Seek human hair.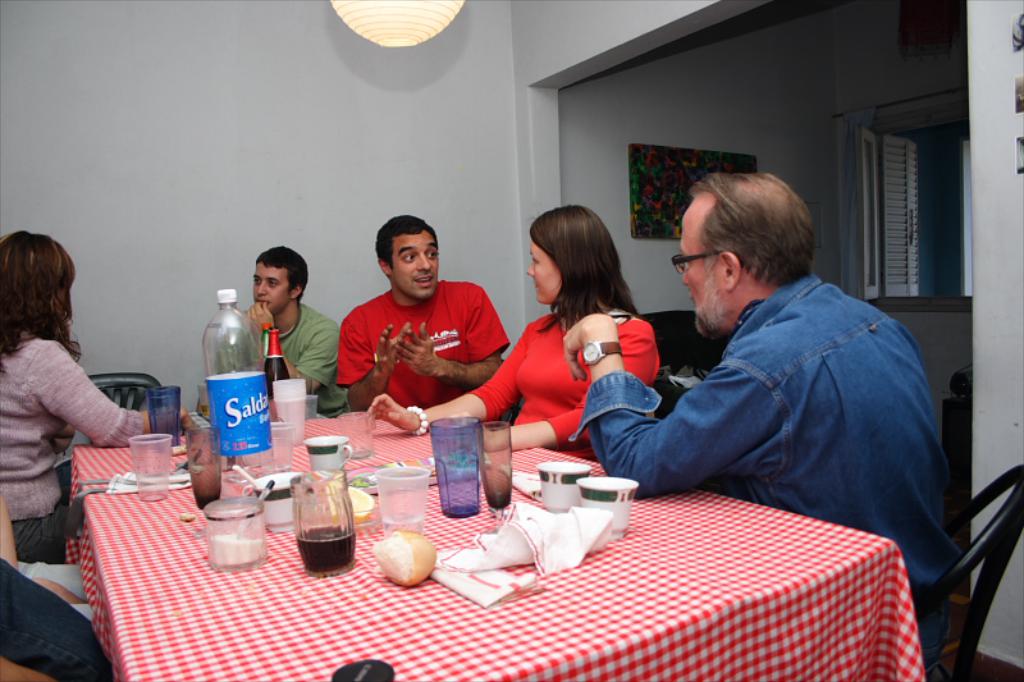
l=530, t=202, r=640, b=333.
